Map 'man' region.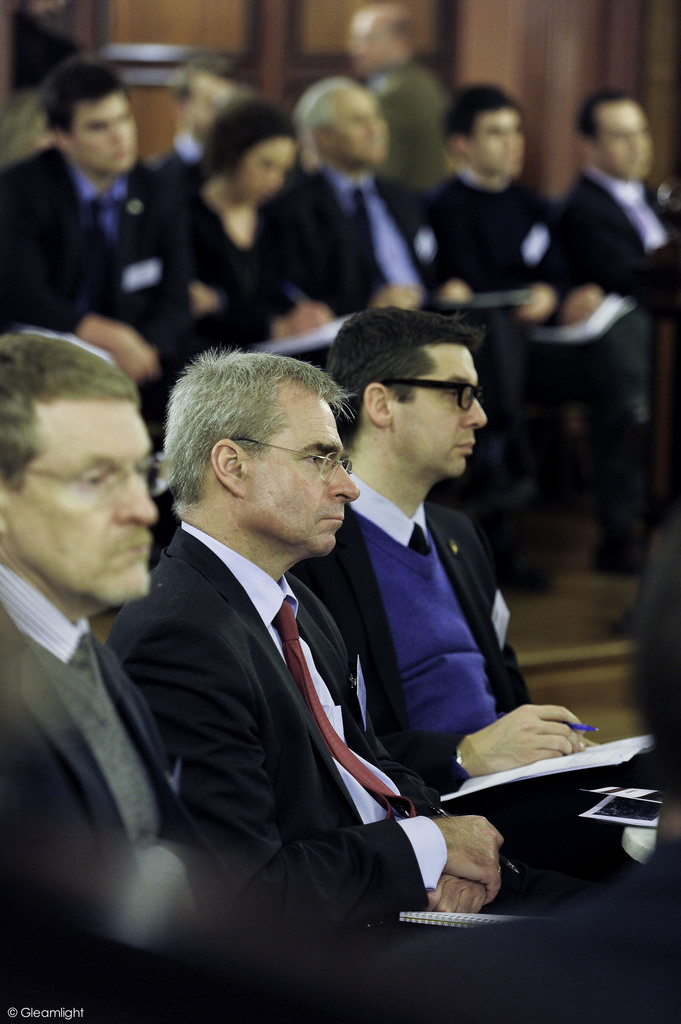
Mapped to l=0, t=63, r=154, b=394.
